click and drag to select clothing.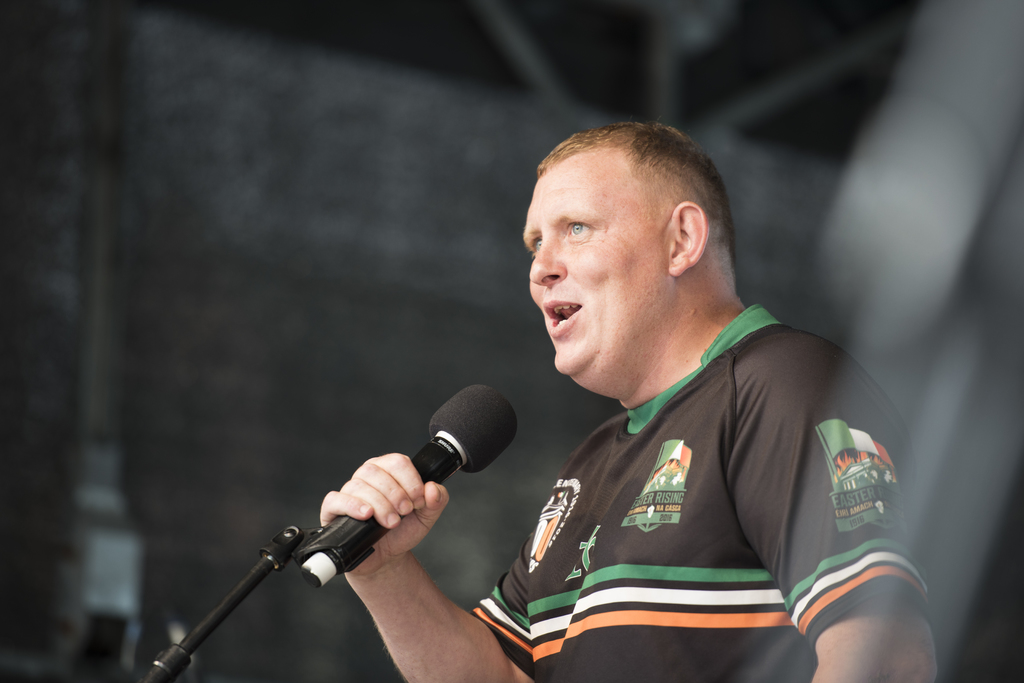
Selection: [x1=480, y1=310, x2=905, y2=663].
